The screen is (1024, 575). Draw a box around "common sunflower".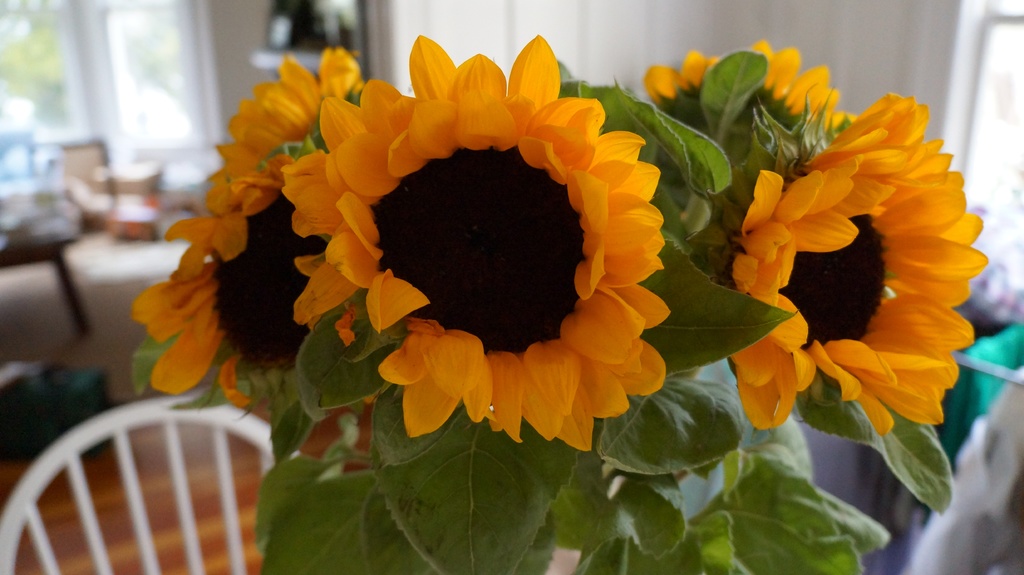
l=120, t=56, r=314, b=402.
